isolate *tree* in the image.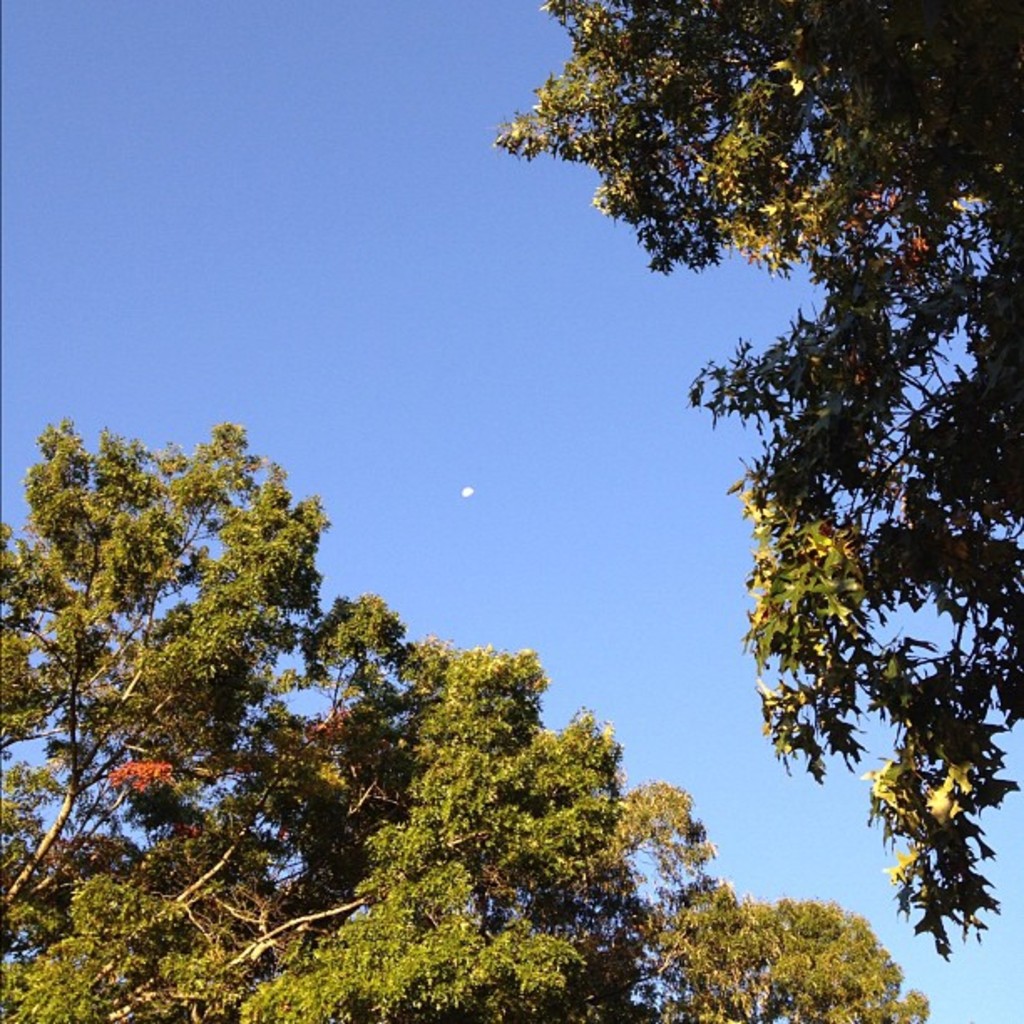
Isolated region: crop(0, 415, 929, 1022).
